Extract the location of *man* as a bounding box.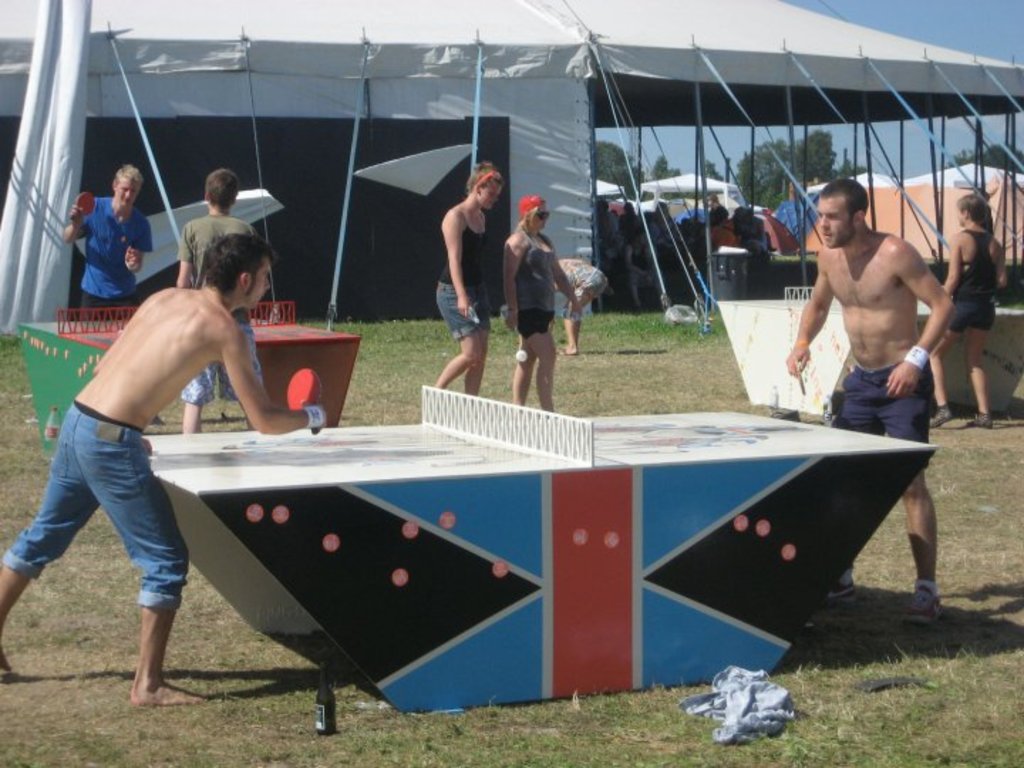
<bbox>51, 165, 156, 329</bbox>.
